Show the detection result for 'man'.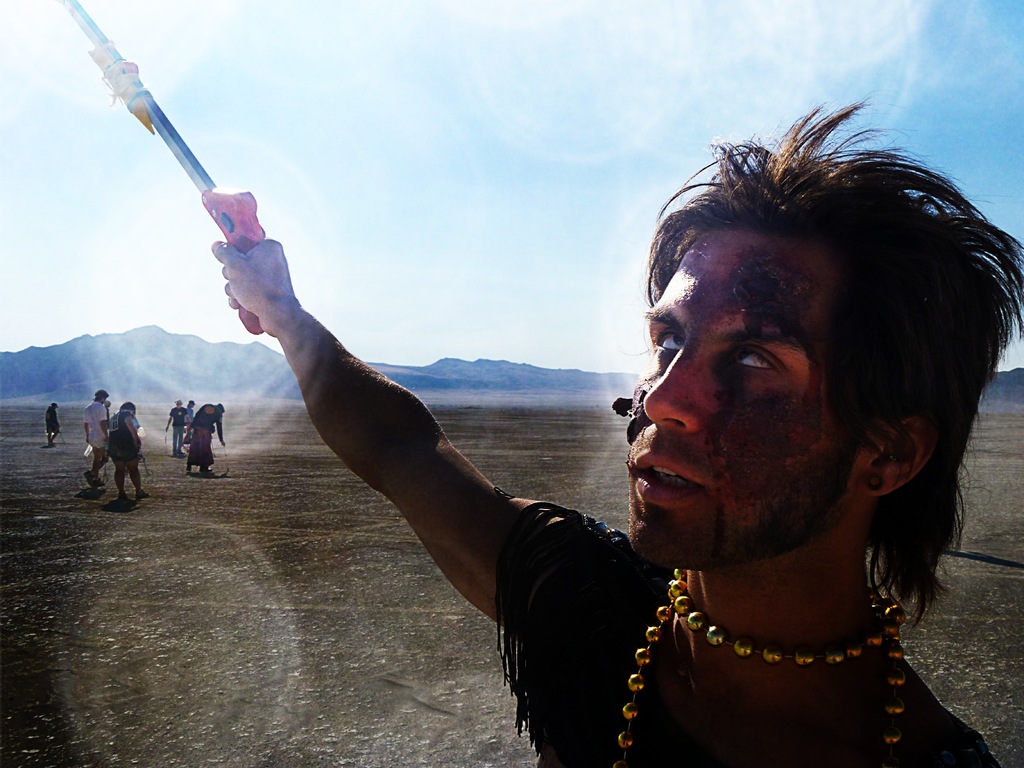
212/85/1023/767.
